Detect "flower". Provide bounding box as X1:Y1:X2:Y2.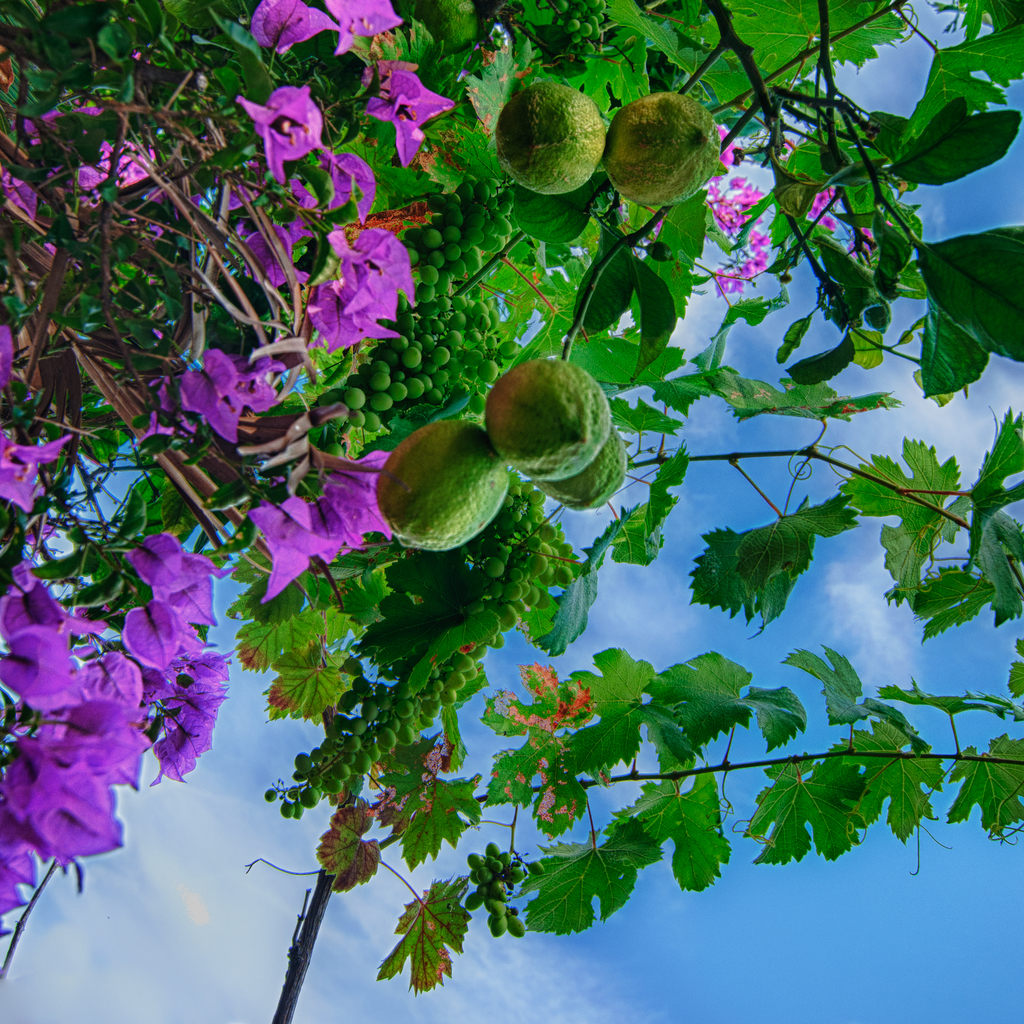
364:74:460:163.
